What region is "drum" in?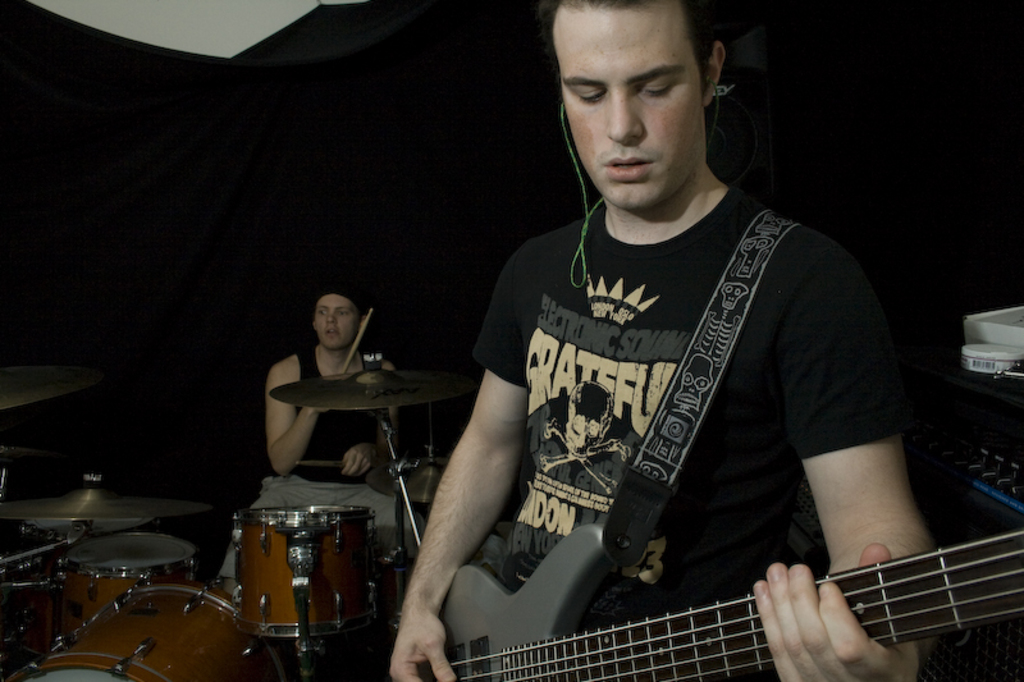
bbox(60, 532, 198, 637).
